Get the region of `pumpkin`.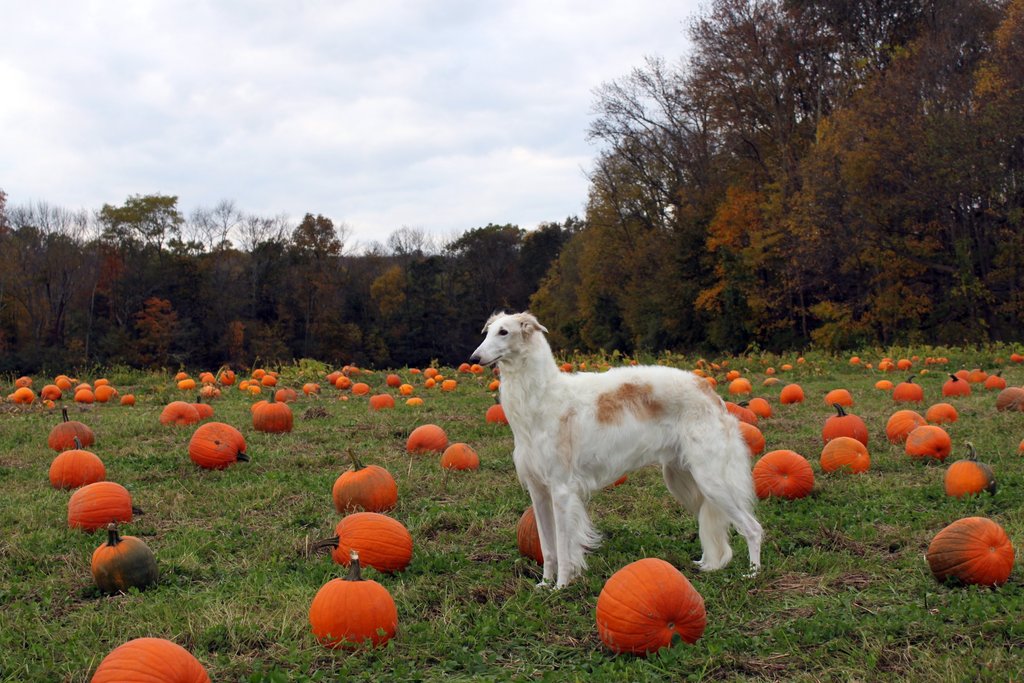
599:559:724:661.
